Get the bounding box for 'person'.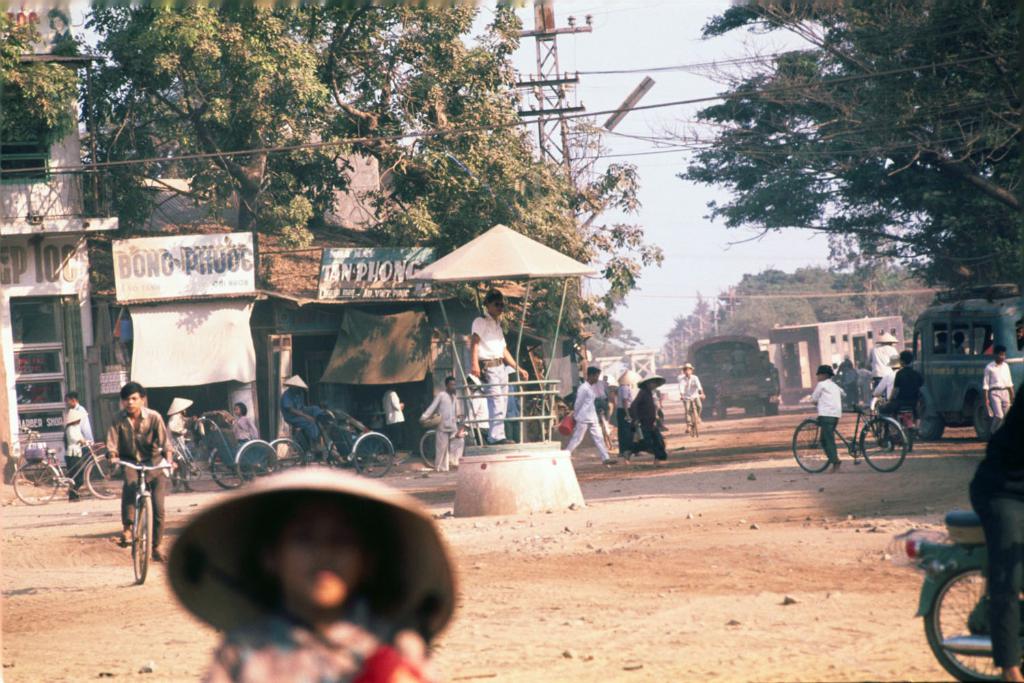
x1=872 y1=346 x2=924 y2=443.
